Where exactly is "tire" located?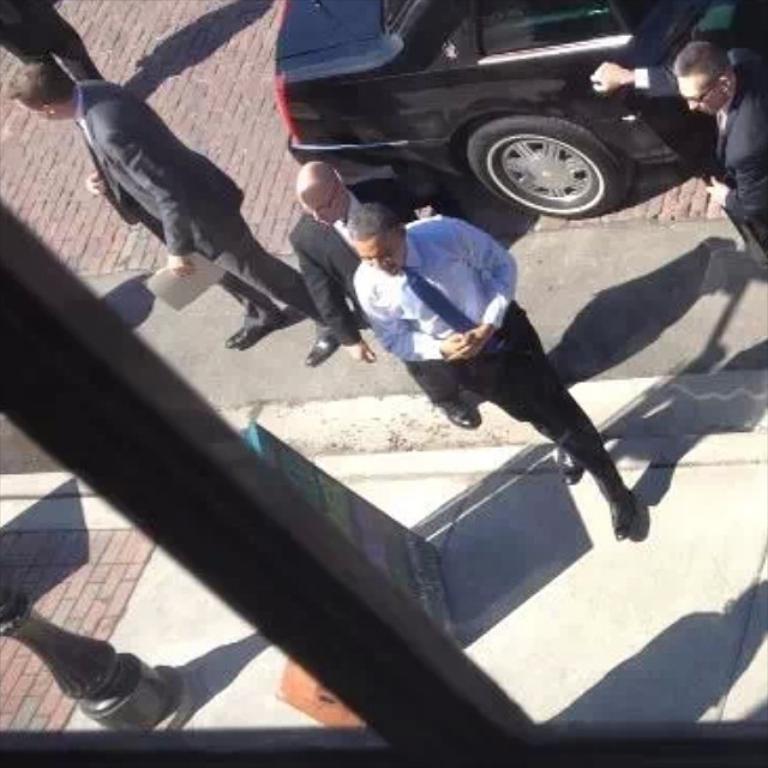
Its bounding box is 469 118 620 218.
